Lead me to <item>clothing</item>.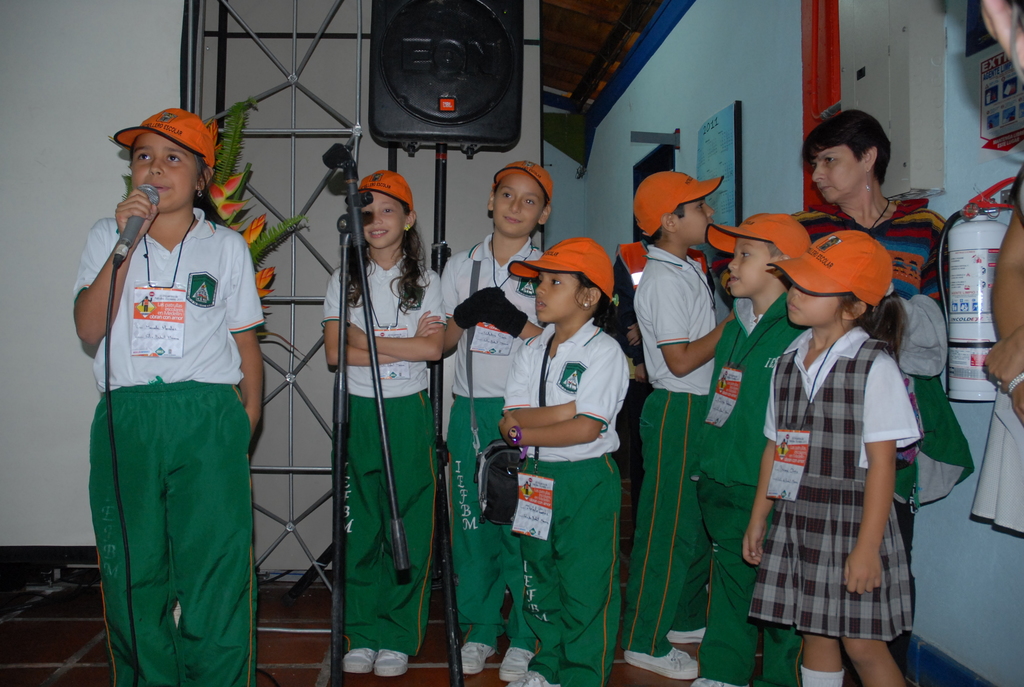
Lead to 320/243/451/656.
